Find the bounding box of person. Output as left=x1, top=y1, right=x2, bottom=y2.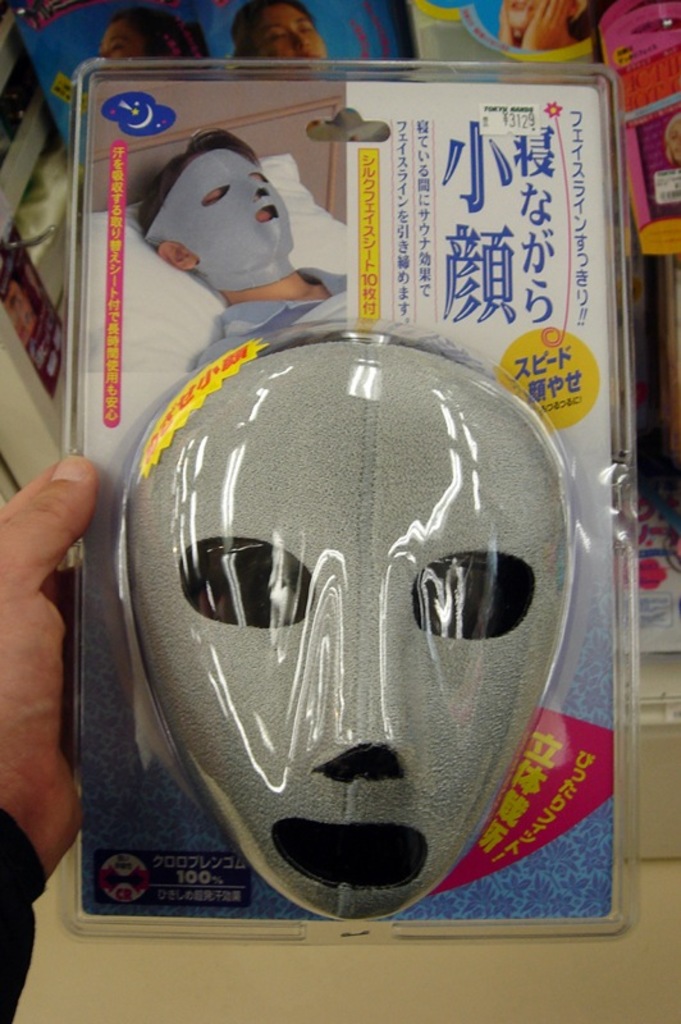
left=92, top=0, right=218, bottom=63.
